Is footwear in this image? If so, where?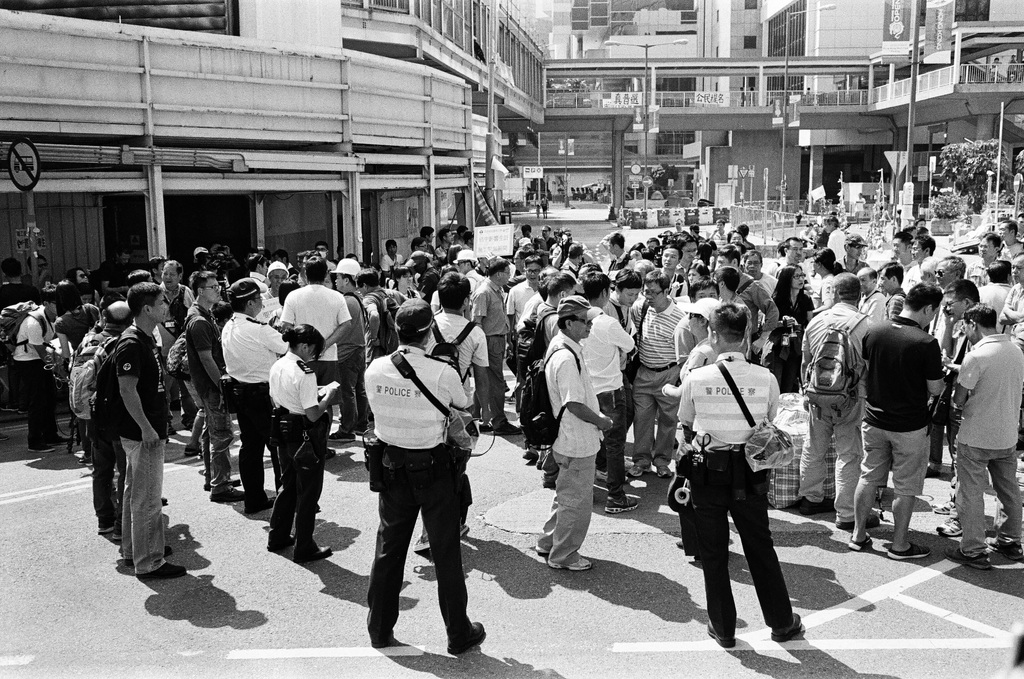
Yes, at bbox=(767, 610, 804, 646).
